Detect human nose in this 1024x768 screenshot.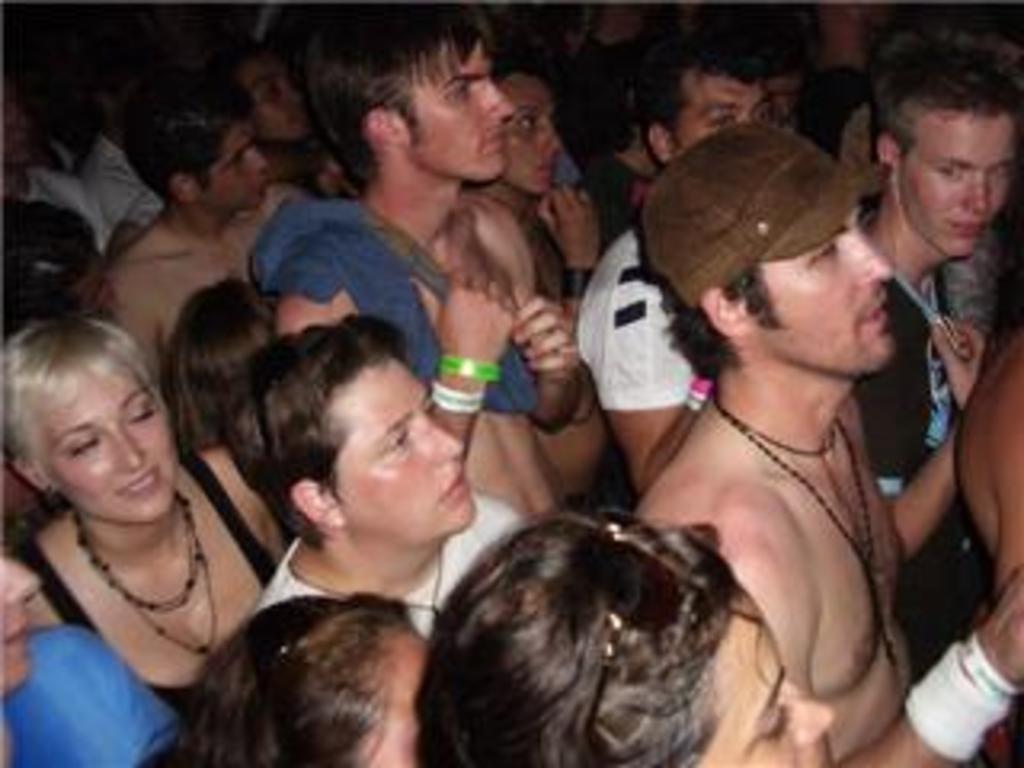
Detection: region(109, 416, 144, 467).
